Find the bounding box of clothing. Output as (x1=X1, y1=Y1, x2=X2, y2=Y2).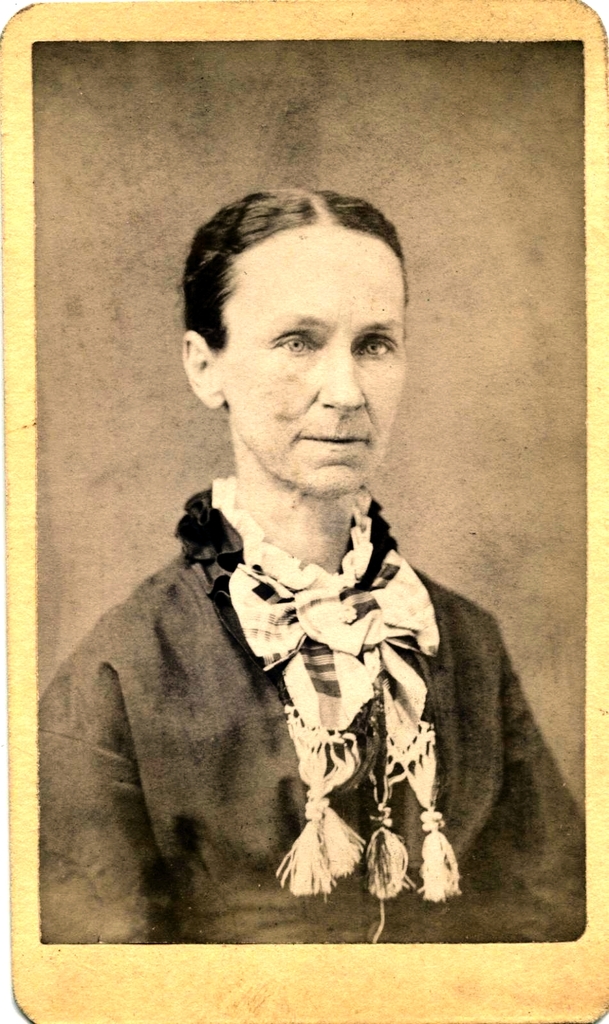
(x1=42, y1=490, x2=588, y2=946).
